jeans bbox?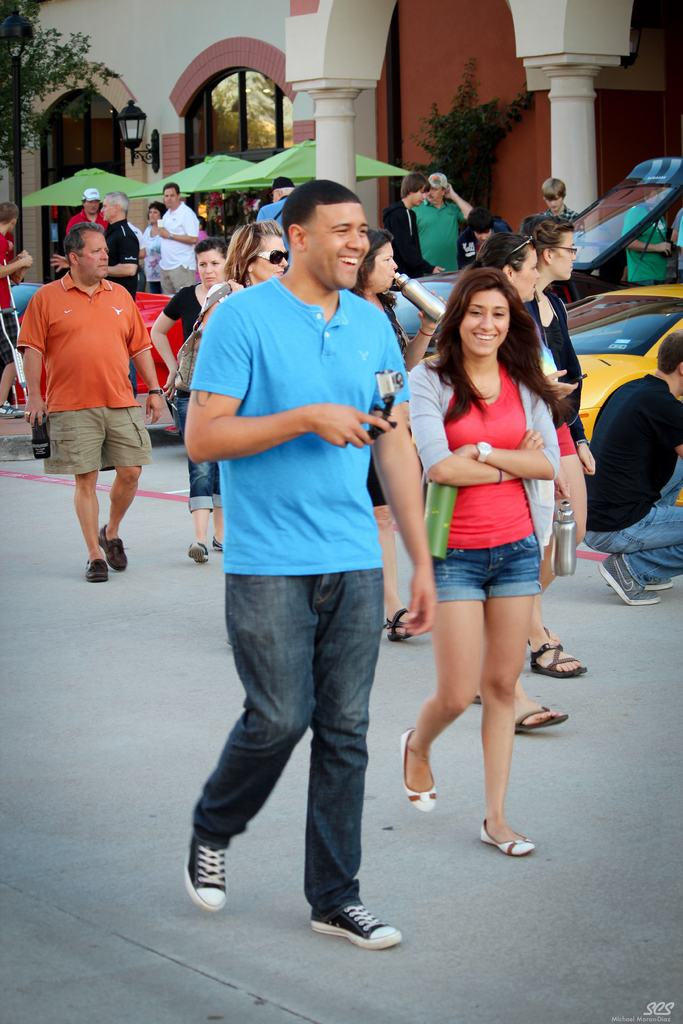
Rect(158, 269, 197, 285)
